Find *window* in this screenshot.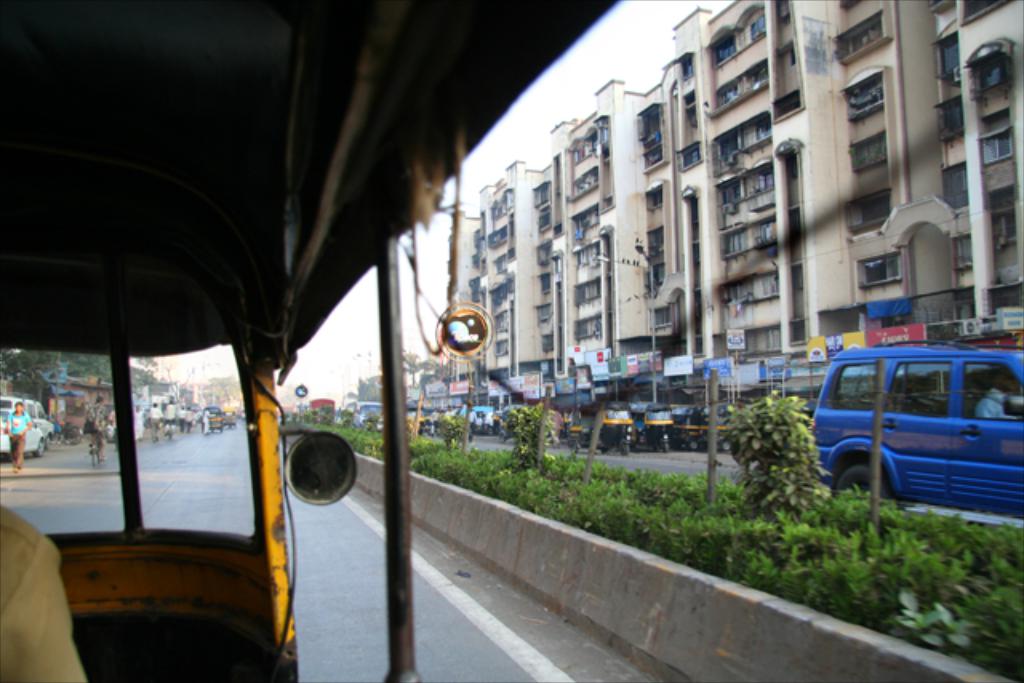
The bounding box for *window* is l=552, t=224, r=560, b=240.
